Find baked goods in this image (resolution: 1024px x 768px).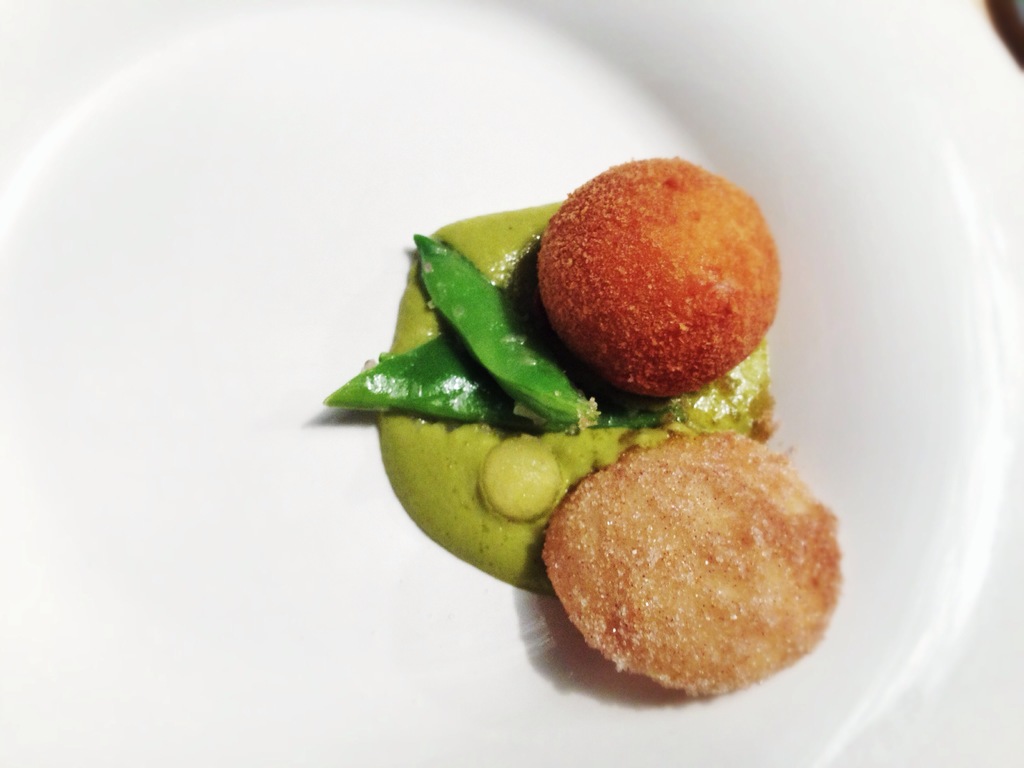
[left=536, top=152, right=782, bottom=397].
